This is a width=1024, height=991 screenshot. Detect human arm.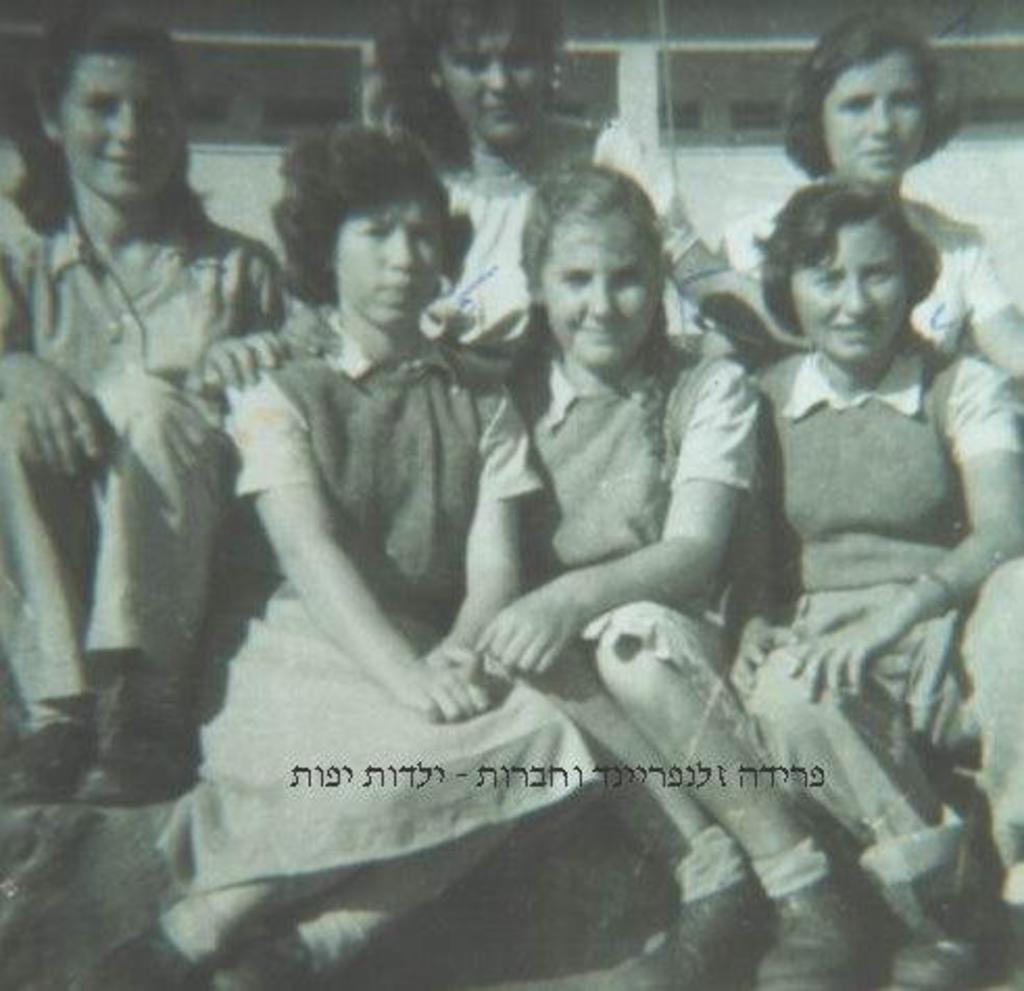
box=[964, 250, 1022, 376].
